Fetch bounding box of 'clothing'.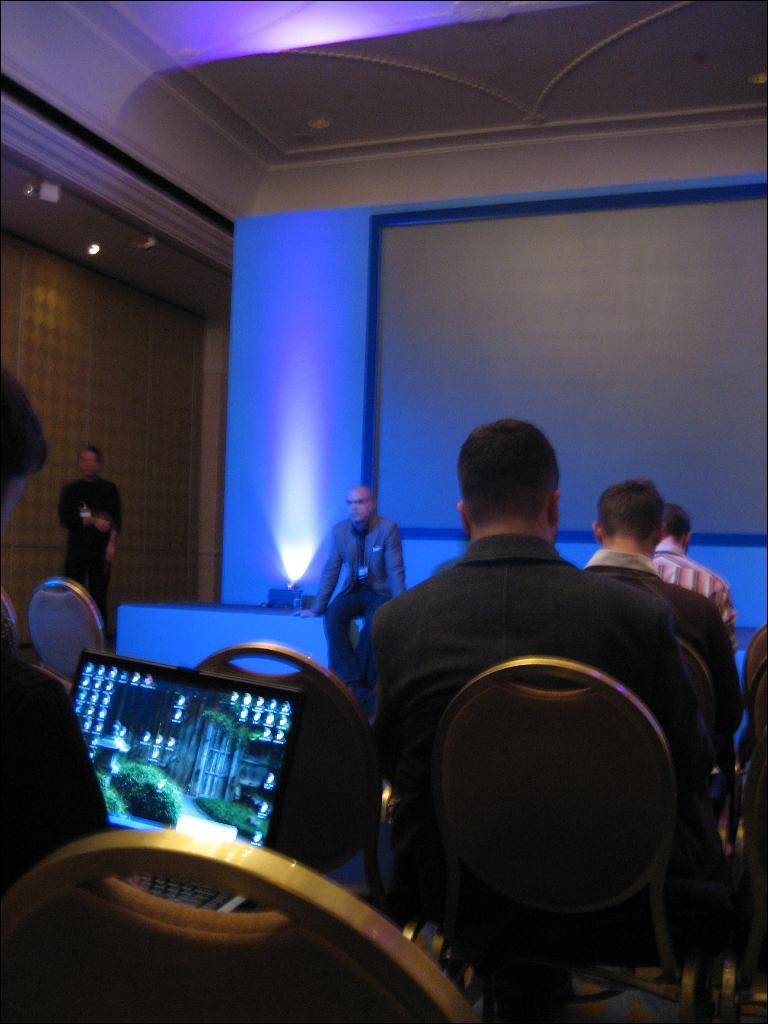
Bbox: <region>57, 472, 127, 611</region>.
